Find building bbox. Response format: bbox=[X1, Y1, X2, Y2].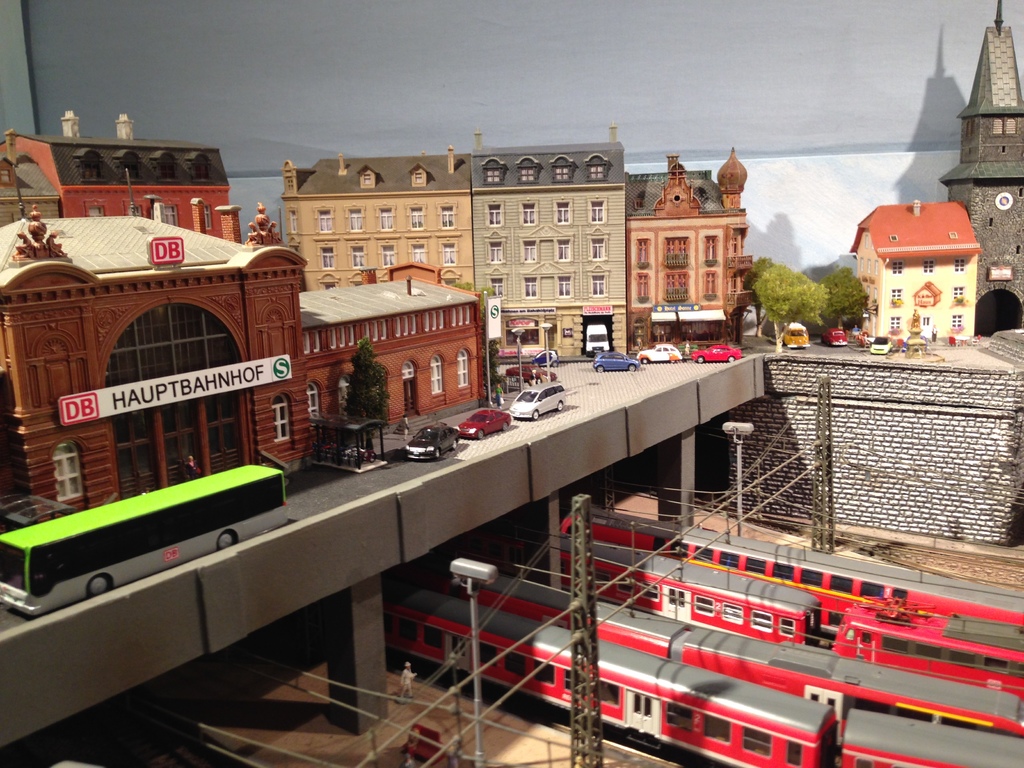
bbox=[943, 6, 1022, 328].
